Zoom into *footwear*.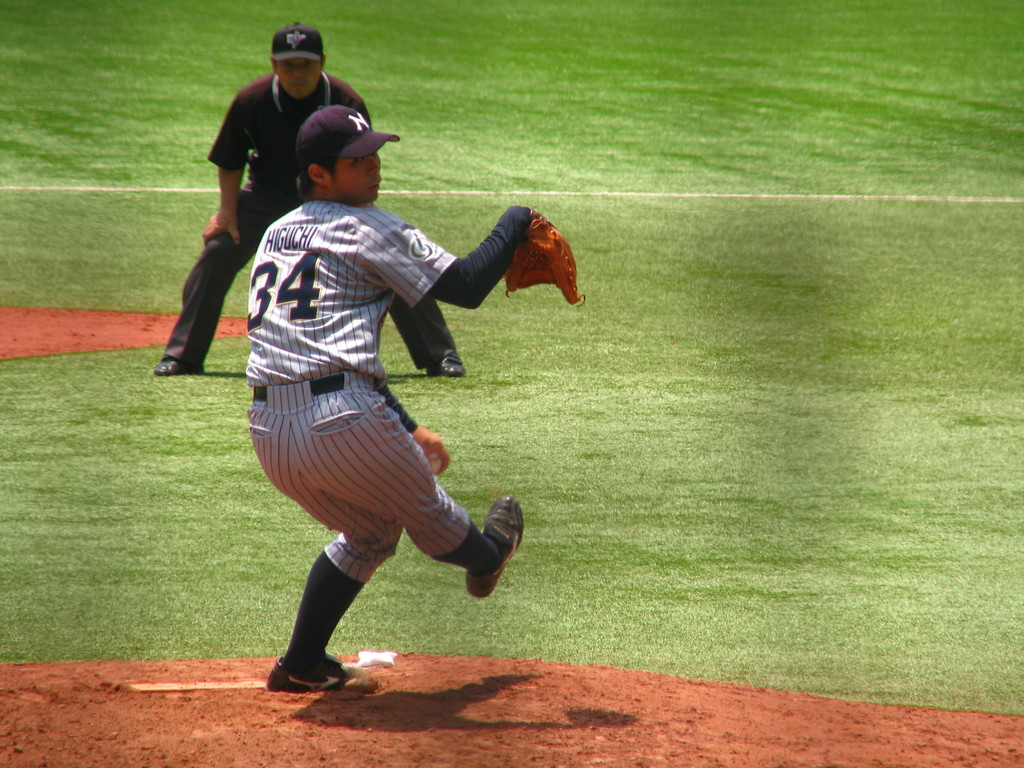
Zoom target: BBox(156, 352, 205, 379).
